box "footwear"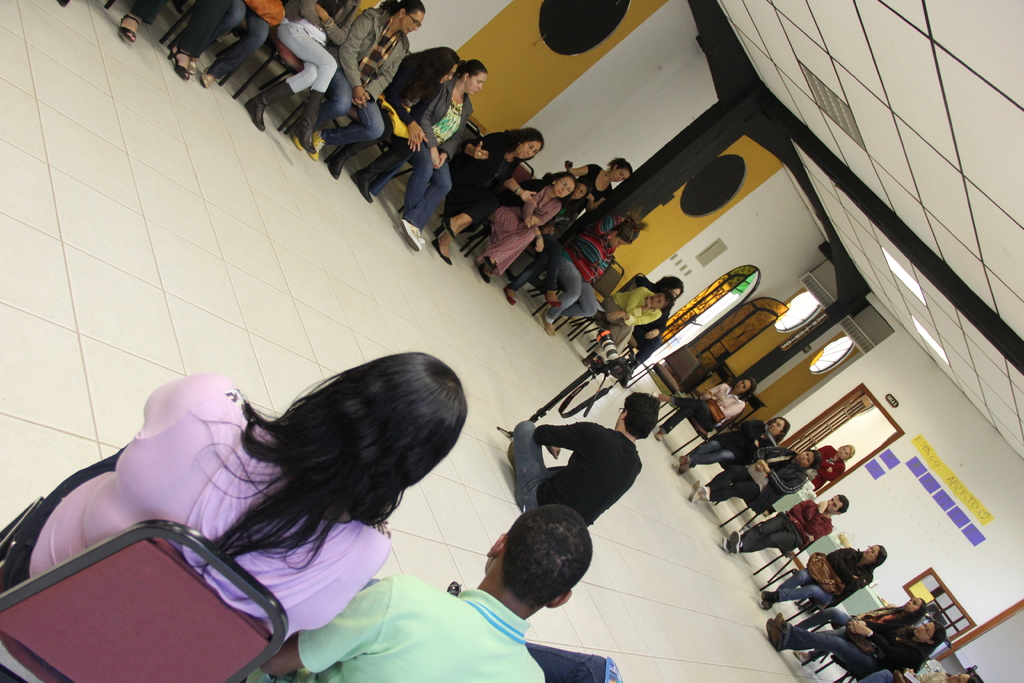
region(544, 292, 563, 308)
